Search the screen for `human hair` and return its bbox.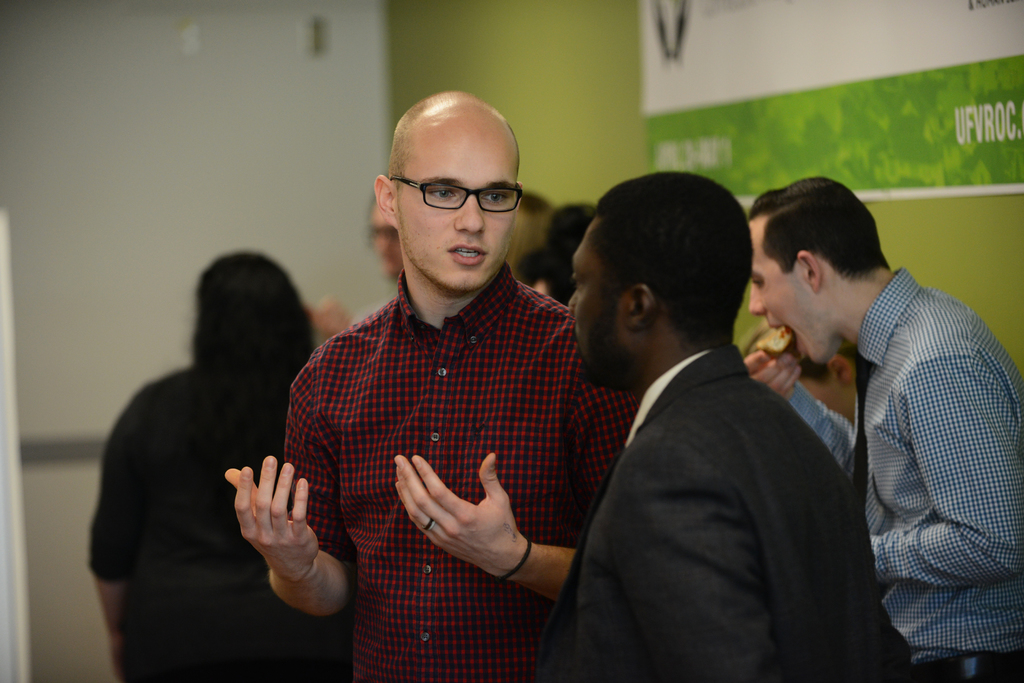
Found: 544/204/594/305.
